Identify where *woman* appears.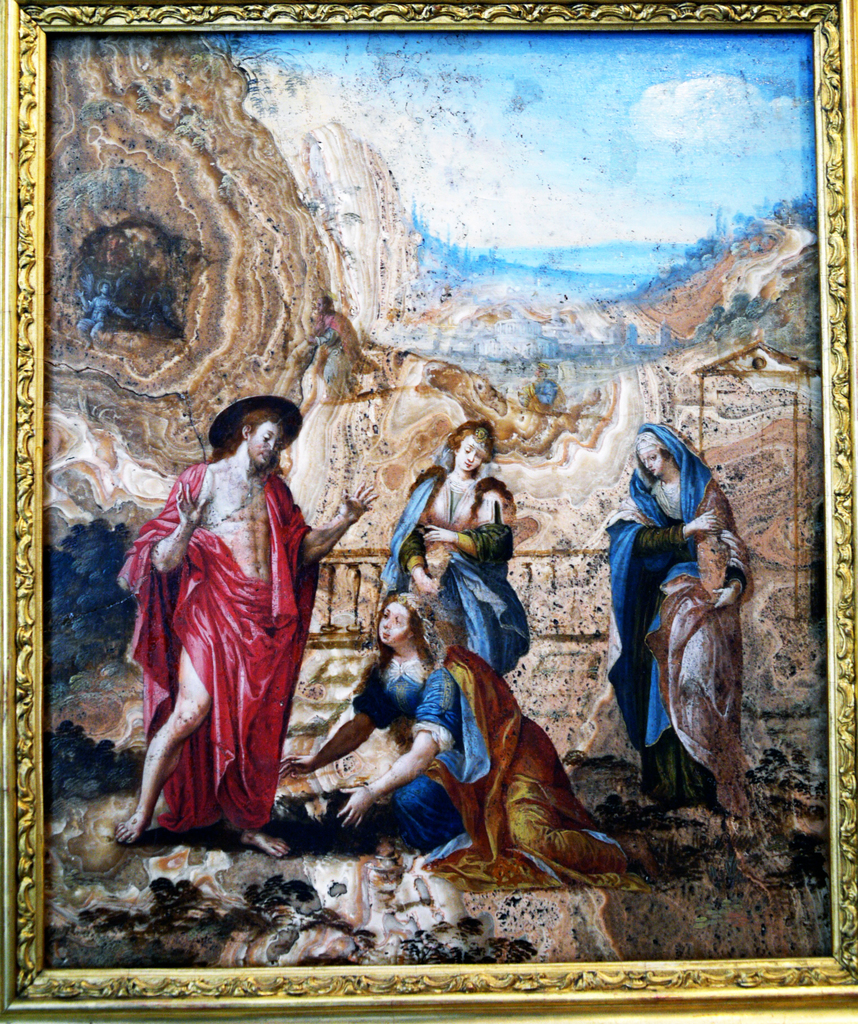
Appears at detection(400, 408, 530, 684).
